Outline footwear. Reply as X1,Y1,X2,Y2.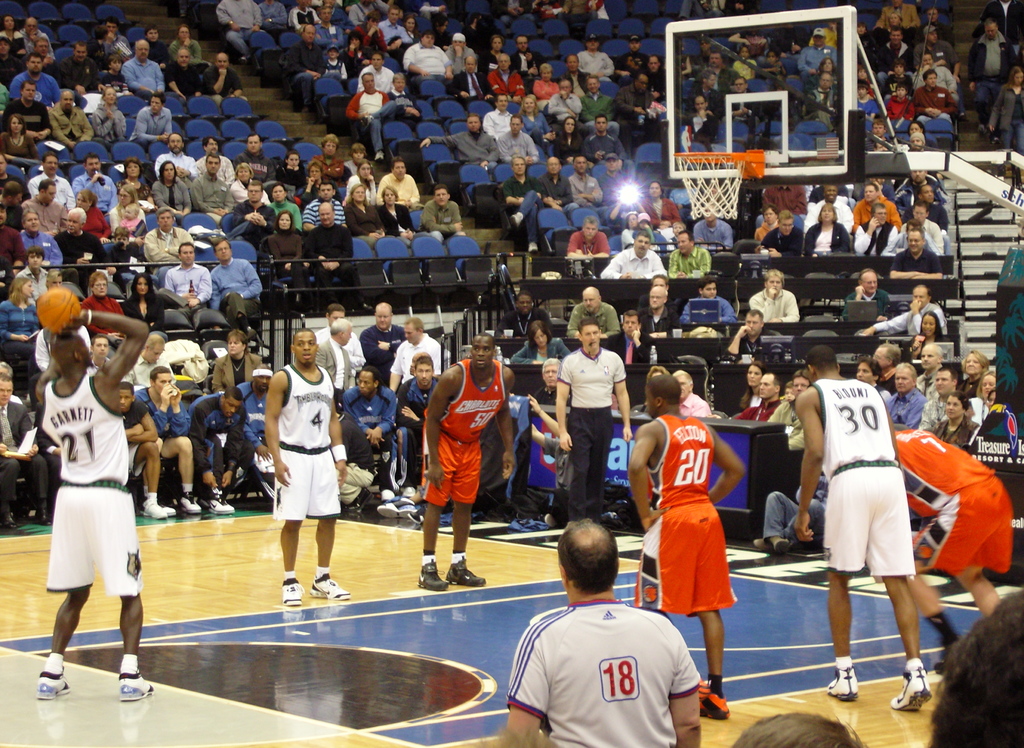
184,494,202,511.
